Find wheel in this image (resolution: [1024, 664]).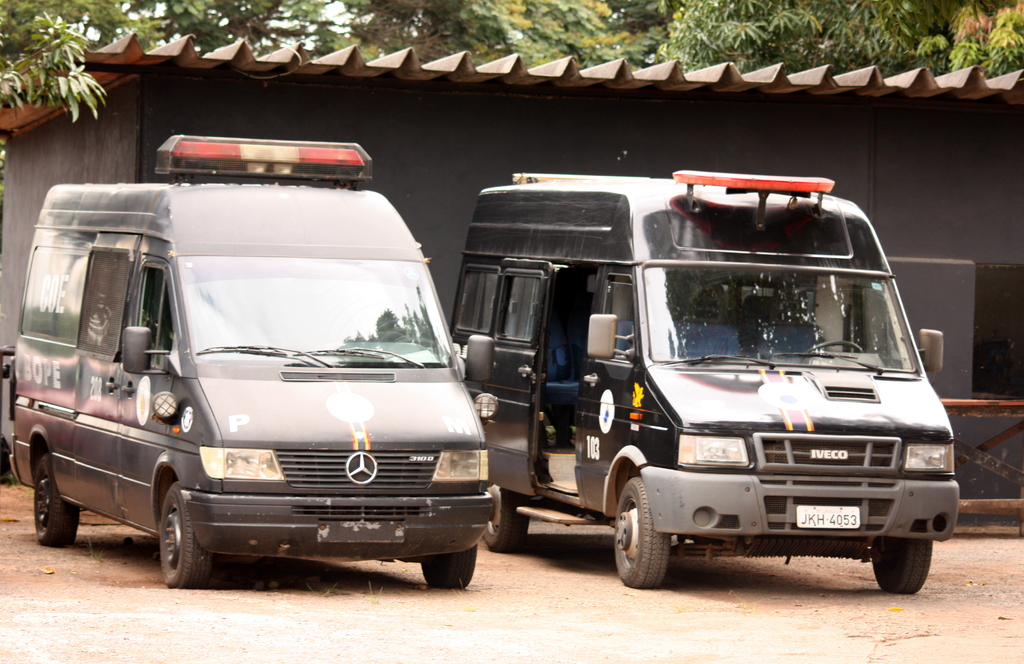
[left=614, top=476, right=672, bottom=592].
